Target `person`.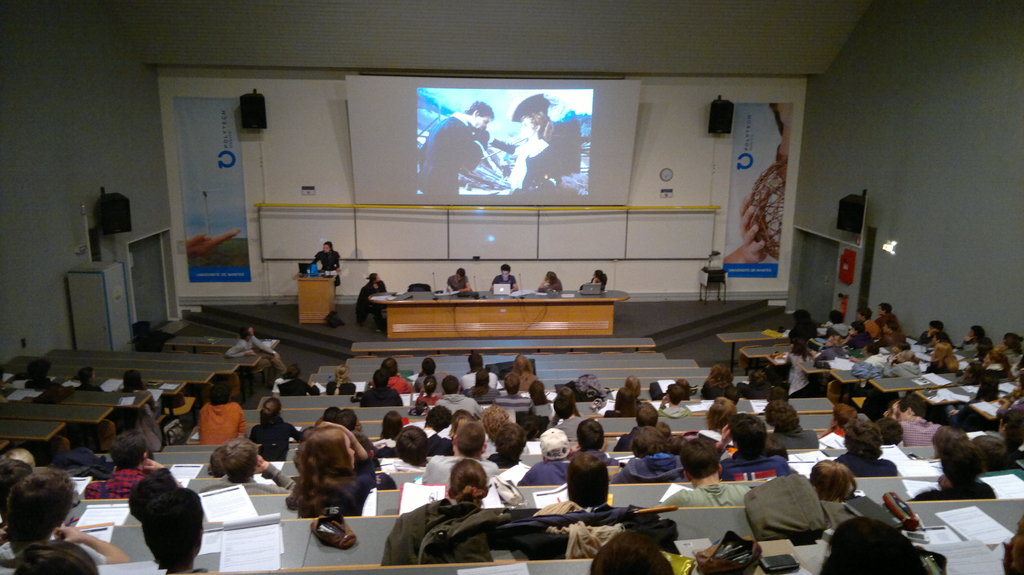
Target region: [left=442, top=269, right=473, bottom=295].
